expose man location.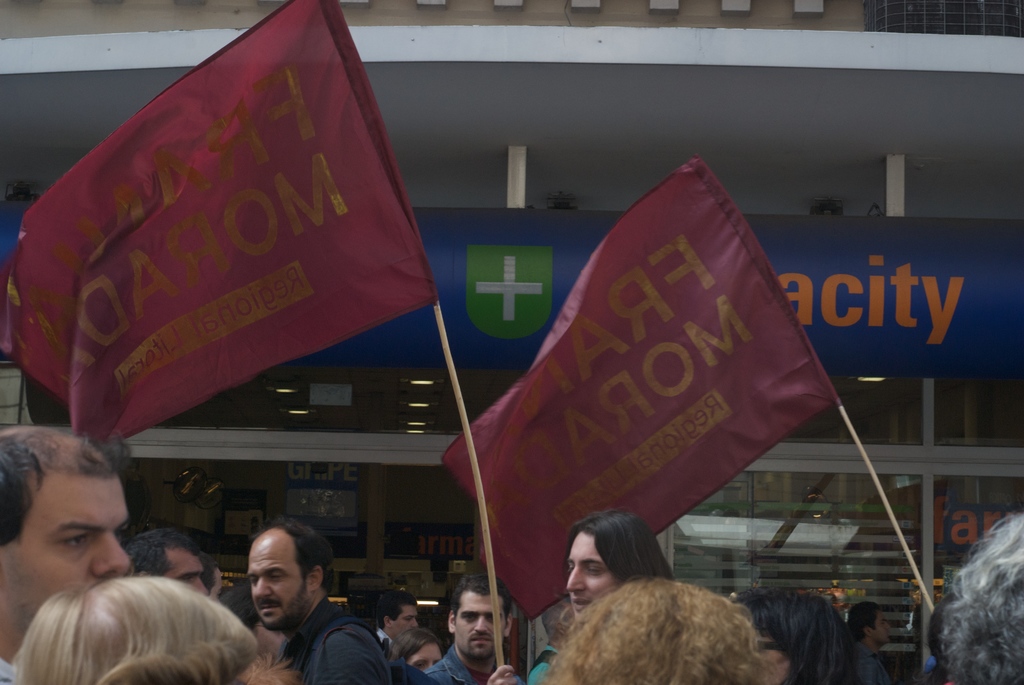
Exposed at [x1=0, y1=443, x2=186, y2=671].
